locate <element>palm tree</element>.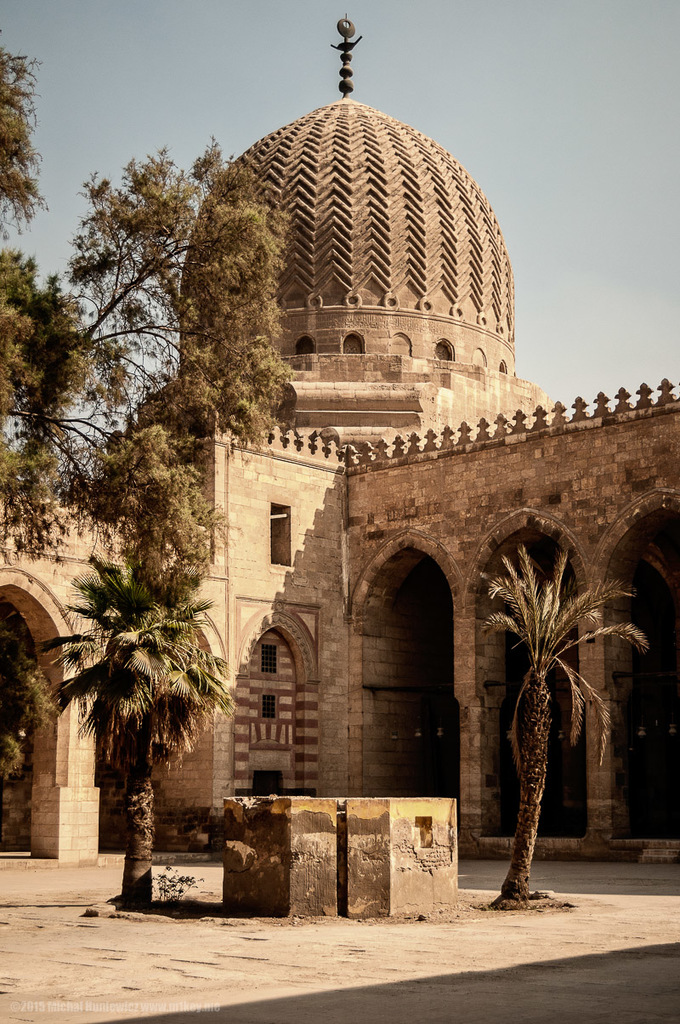
Bounding box: 473:561:584:942.
